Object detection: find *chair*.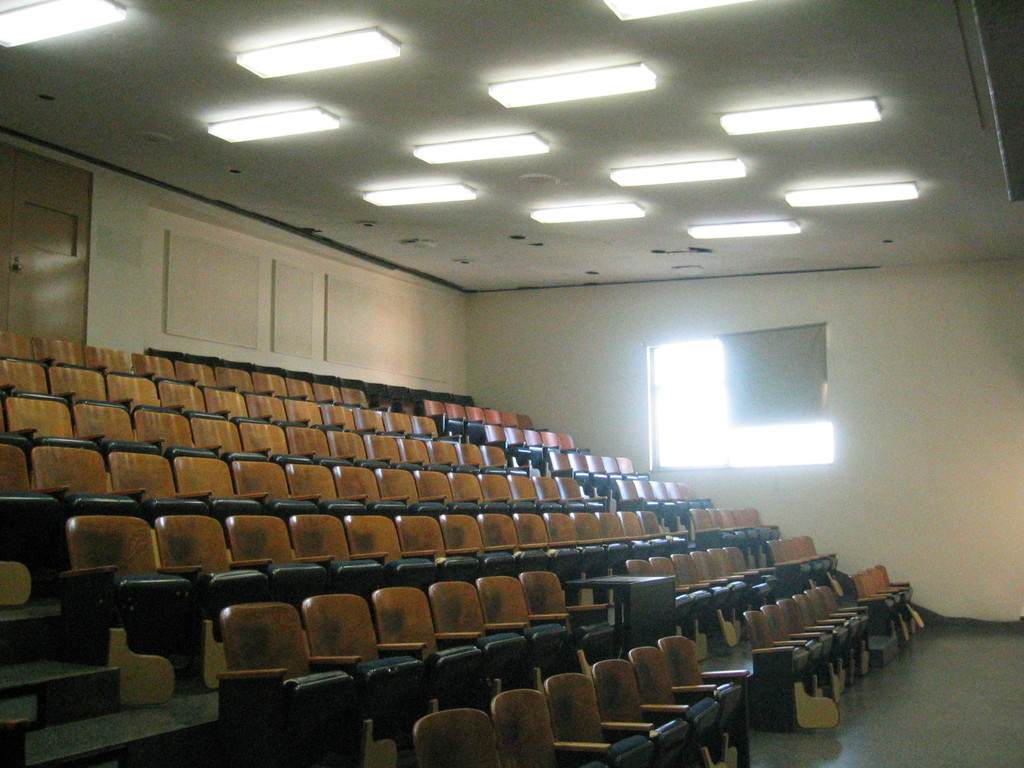
select_region(742, 610, 834, 733).
